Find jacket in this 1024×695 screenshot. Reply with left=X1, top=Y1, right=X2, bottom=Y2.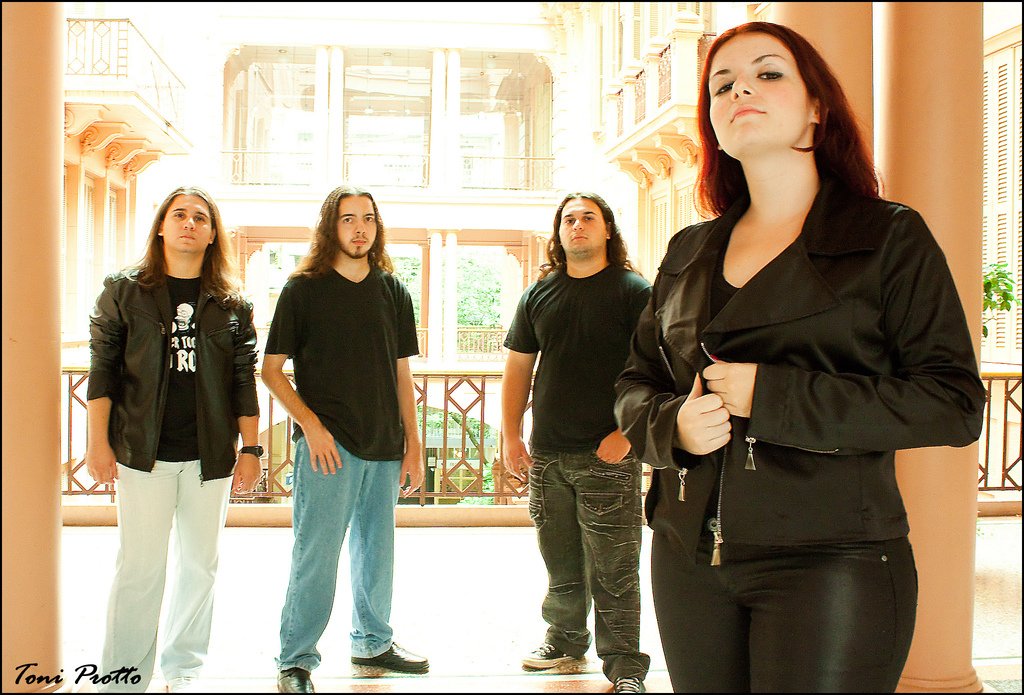
left=85, top=229, right=252, bottom=478.
